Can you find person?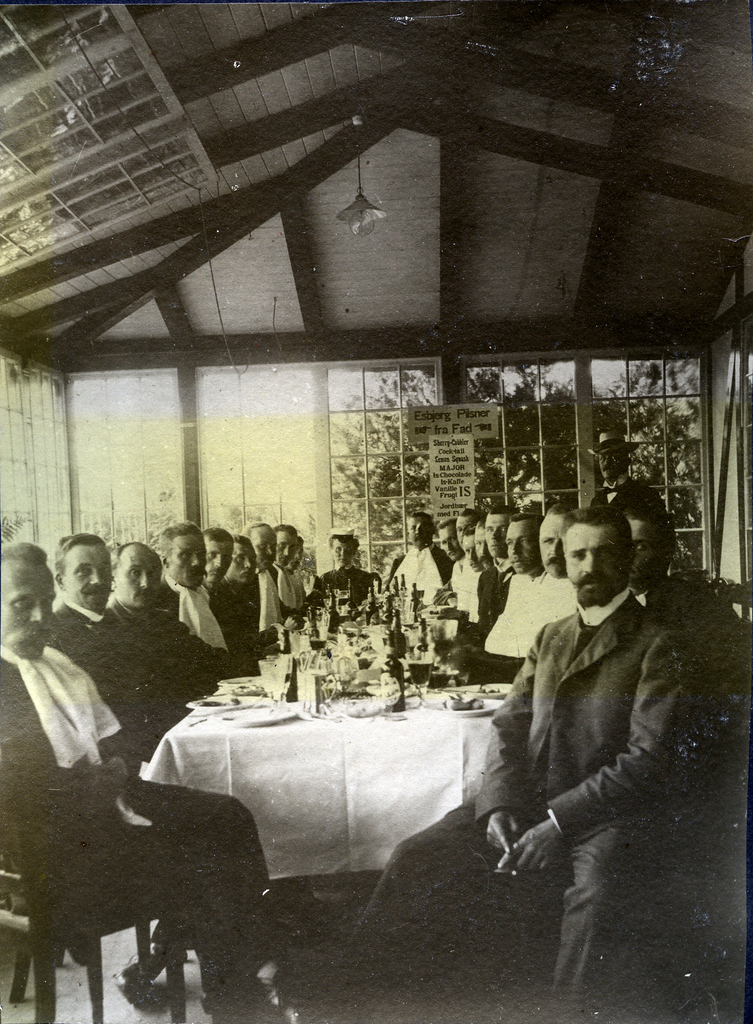
Yes, bounding box: box=[108, 536, 247, 714].
